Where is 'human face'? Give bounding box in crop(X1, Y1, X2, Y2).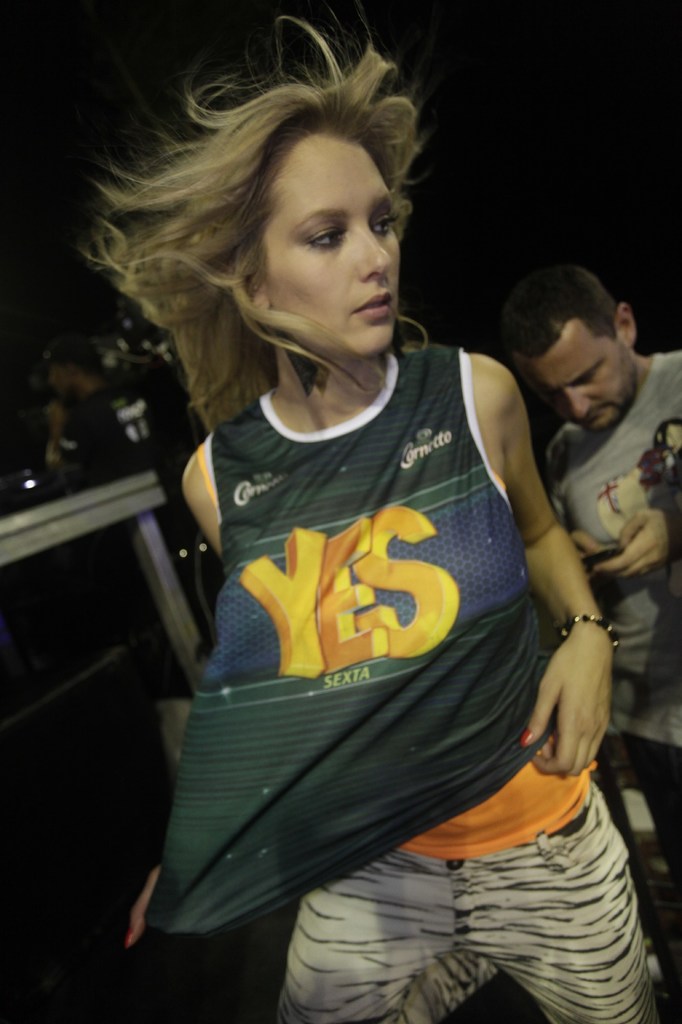
crop(267, 130, 402, 361).
